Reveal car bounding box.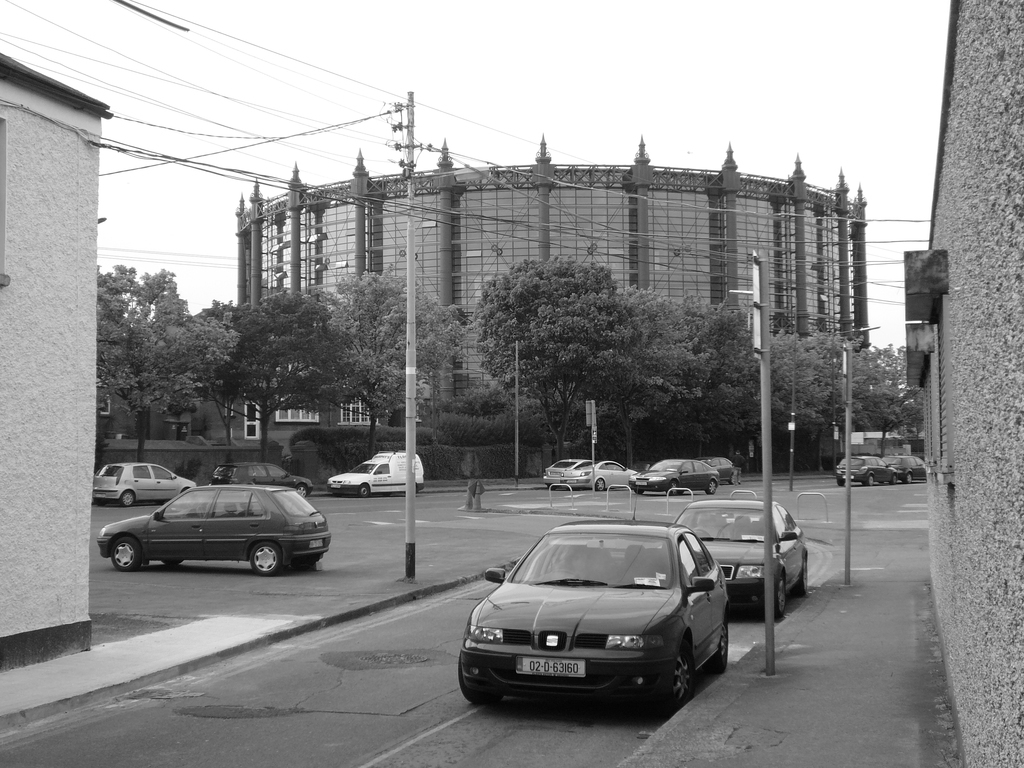
Revealed: left=629, top=462, right=722, bottom=494.
